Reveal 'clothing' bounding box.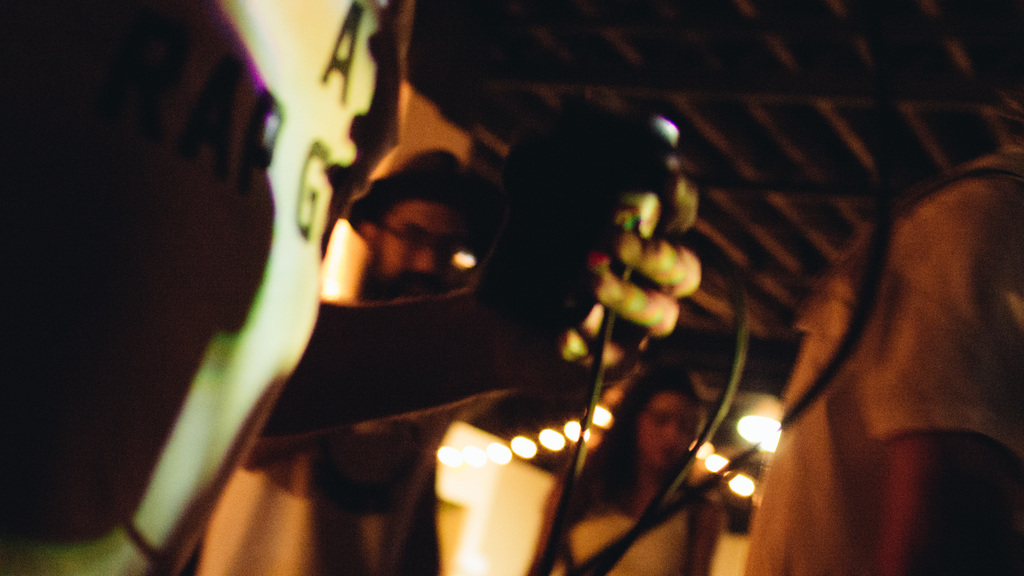
Revealed: 569,513,687,575.
